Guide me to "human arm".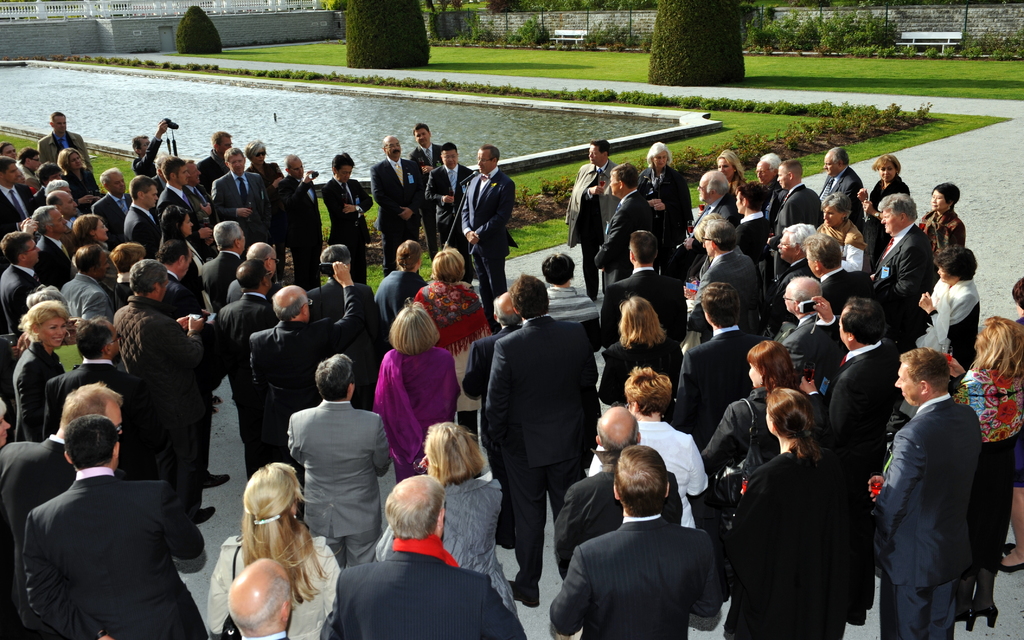
Guidance: 12, 357, 47, 445.
